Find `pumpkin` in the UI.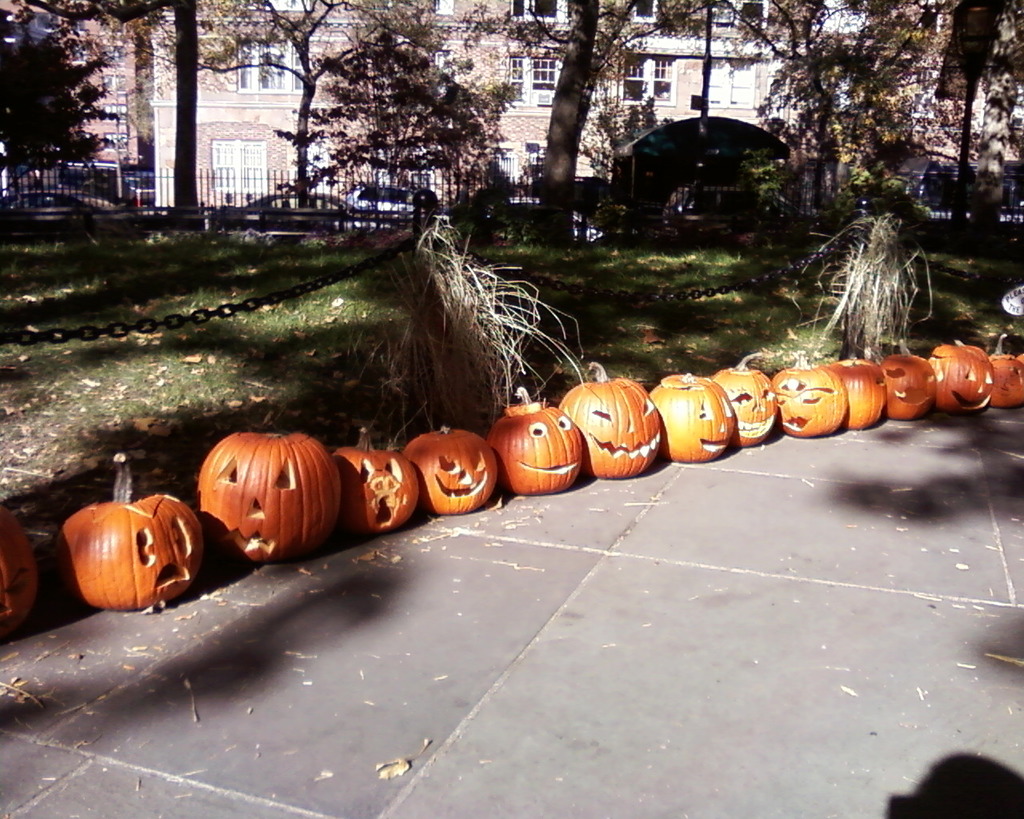
UI element at l=406, t=425, r=495, b=514.
